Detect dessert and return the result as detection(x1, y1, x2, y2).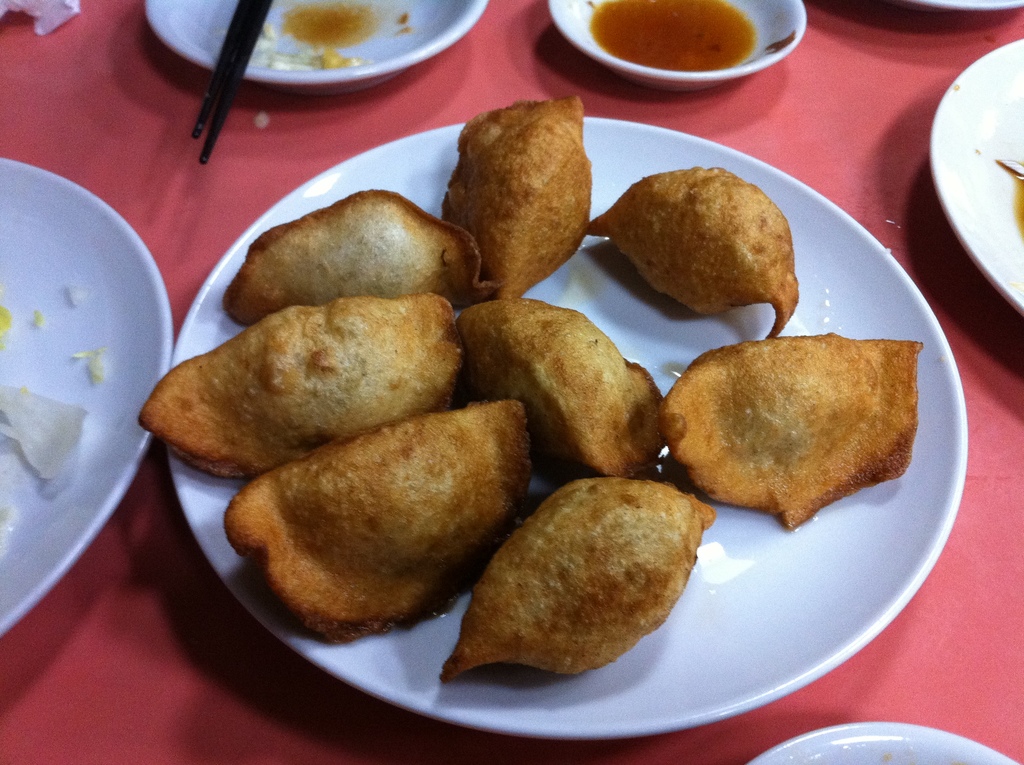
detection(467, 298, 671, 472).
